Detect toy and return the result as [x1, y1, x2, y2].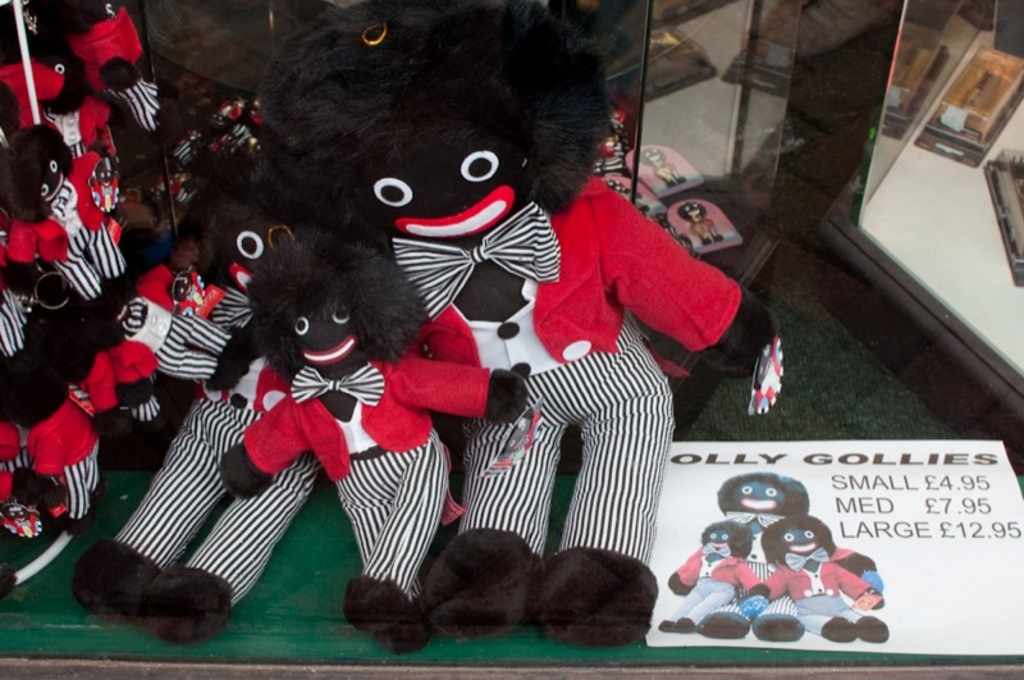
[0, 330, 101, 535].
